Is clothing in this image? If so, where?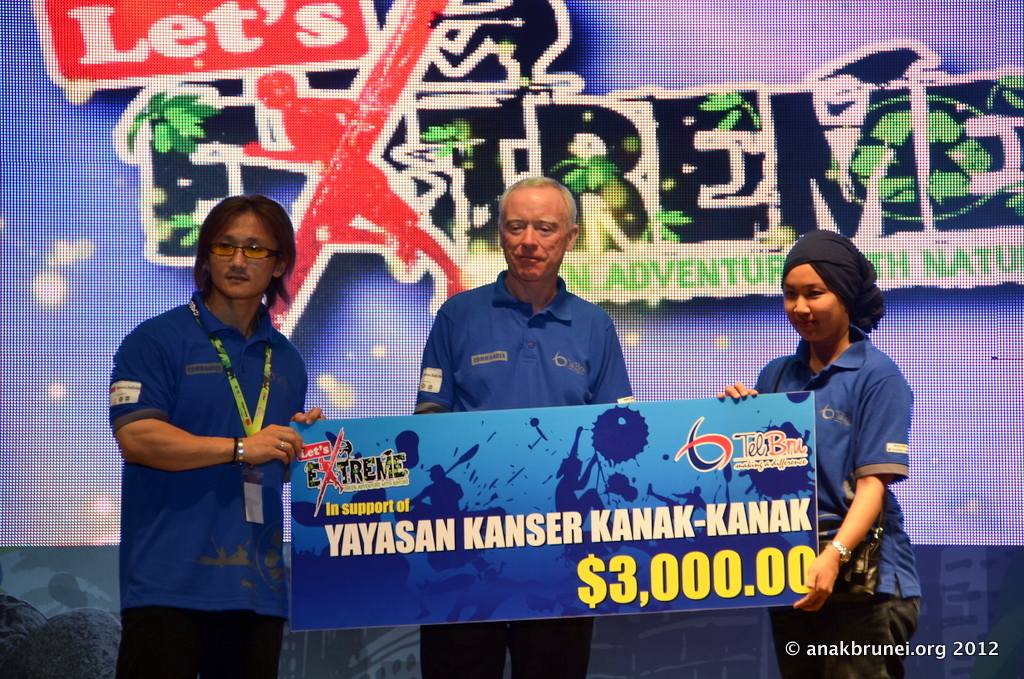
Yes, at bbox=(412, 270, 630, 678).
